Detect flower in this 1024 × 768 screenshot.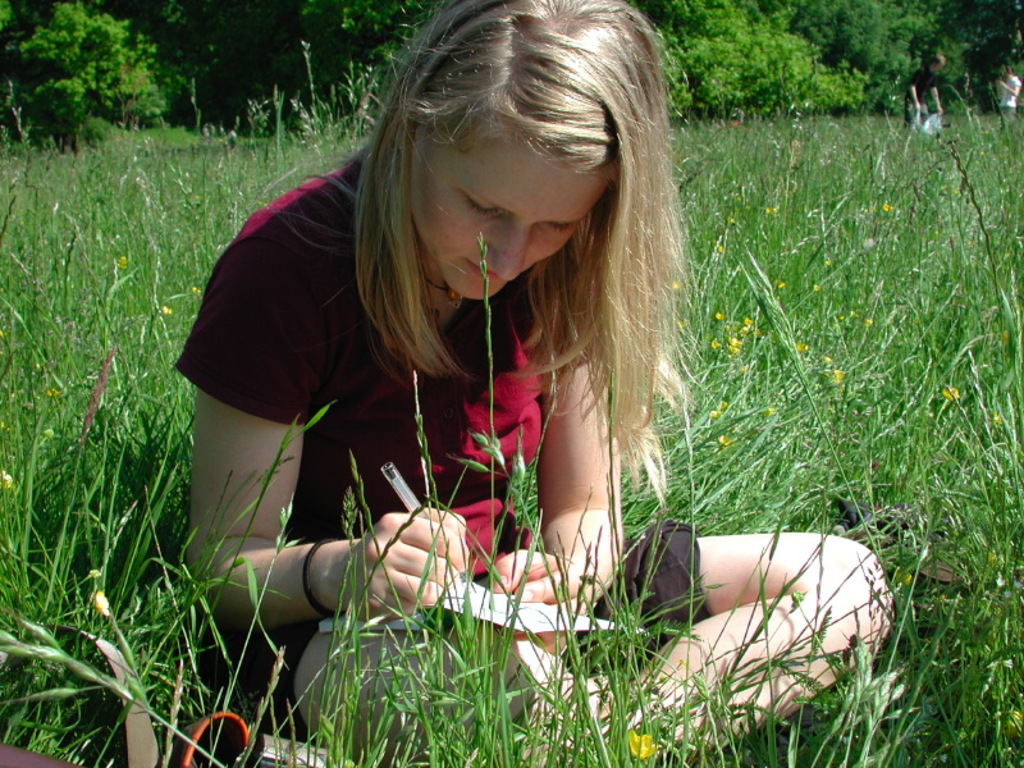
Detection: box=[813, 284, 822, 289].
